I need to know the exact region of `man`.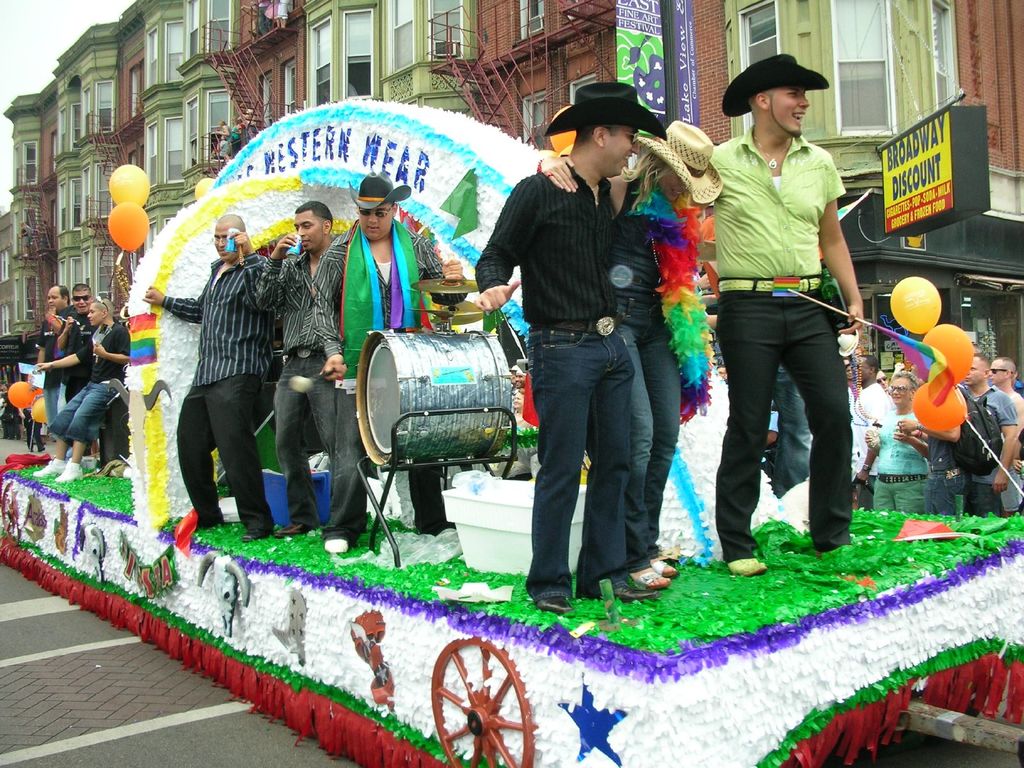
Region: x1=703 y1=43 x2=868 y2=584.
